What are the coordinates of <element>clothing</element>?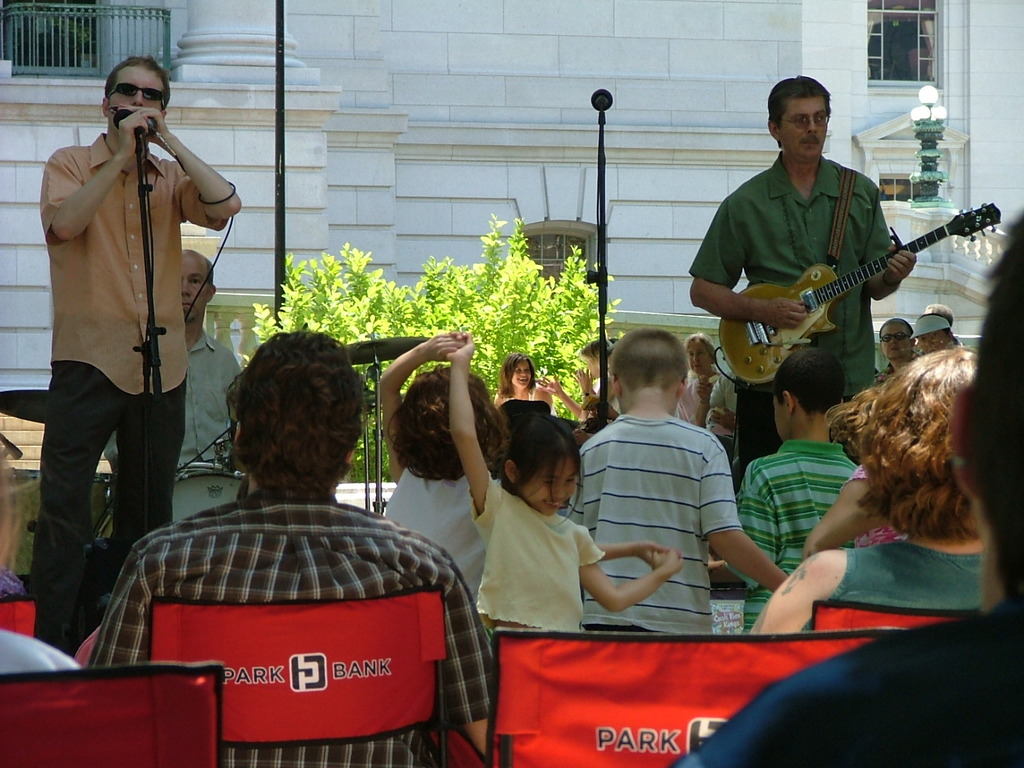
region(466, 470, 602, 638).
